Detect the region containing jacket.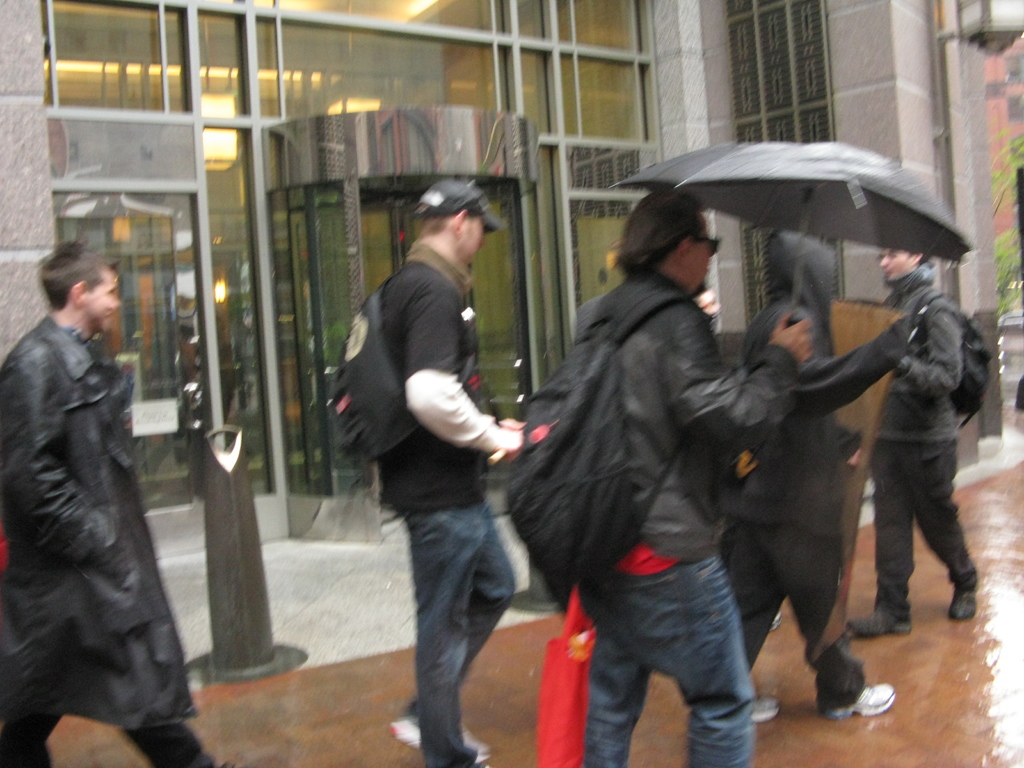
<region>513, 190, 759, 668</region>.
